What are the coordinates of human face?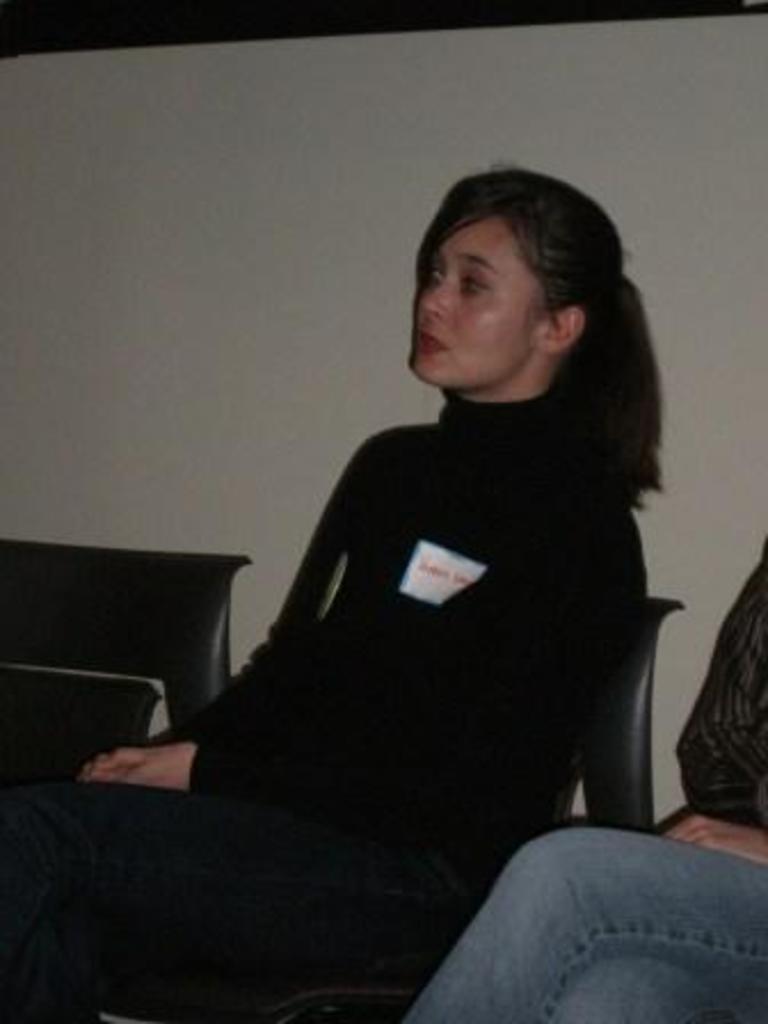
411 213 553 393.
